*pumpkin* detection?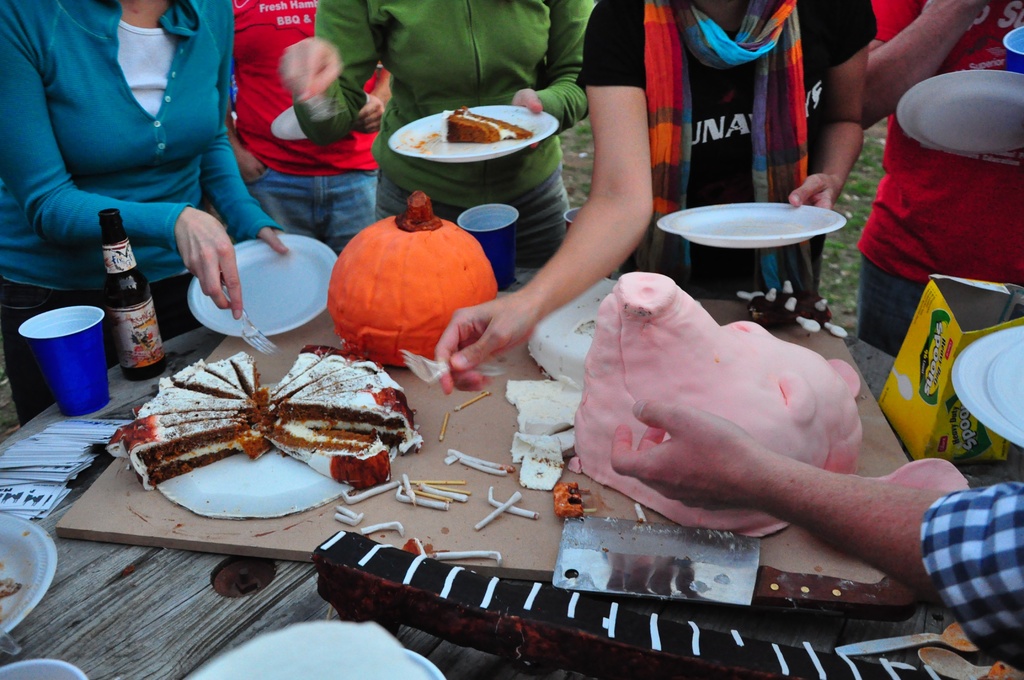
(x1=325, y1=188, x2=496, y2=367)
